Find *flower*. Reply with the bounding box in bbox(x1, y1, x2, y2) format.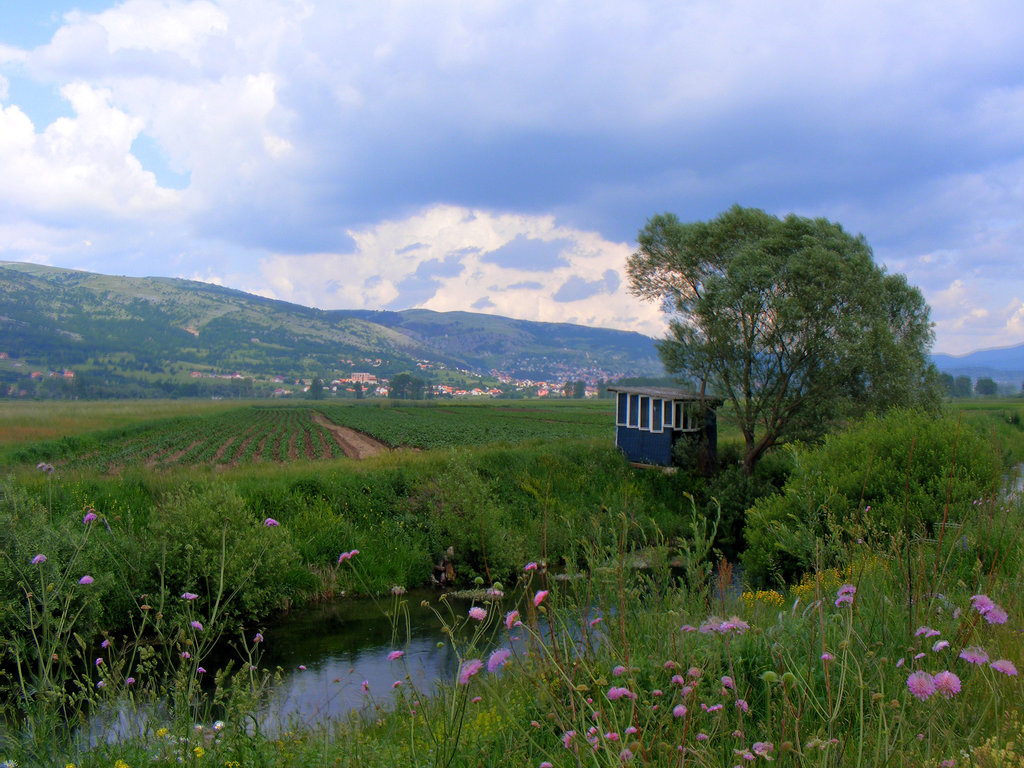
bbox(525, 564, 536, 575).
